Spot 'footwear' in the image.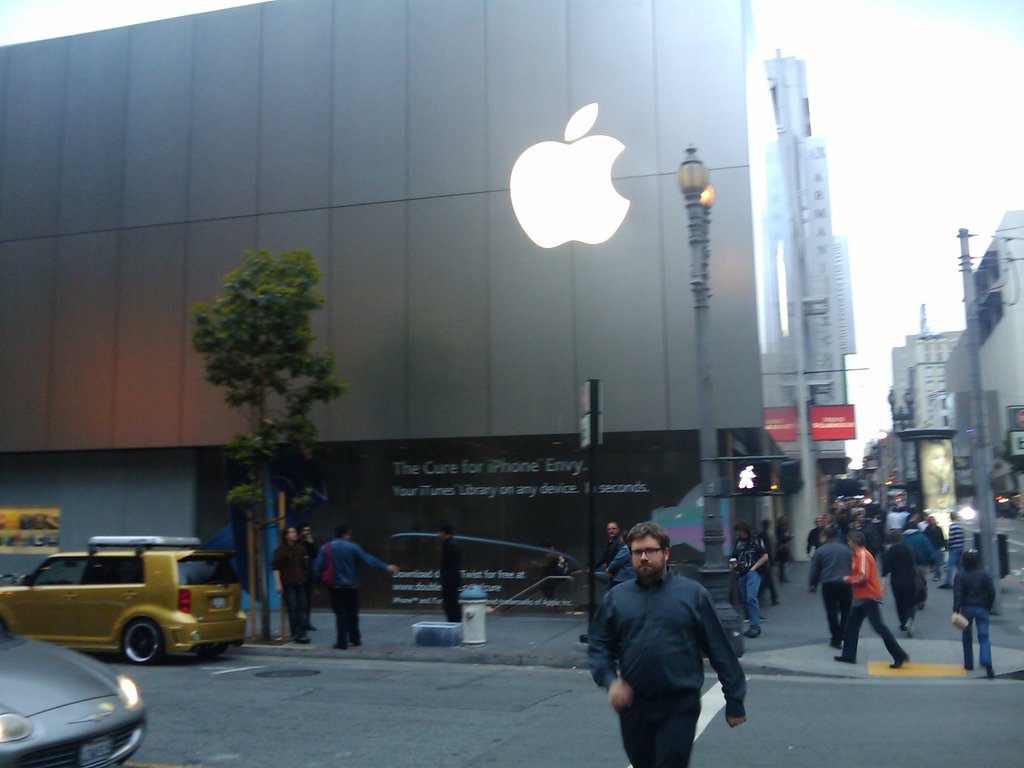
'footwear' found at (left=307, top=623, right=319, bottom=634).
